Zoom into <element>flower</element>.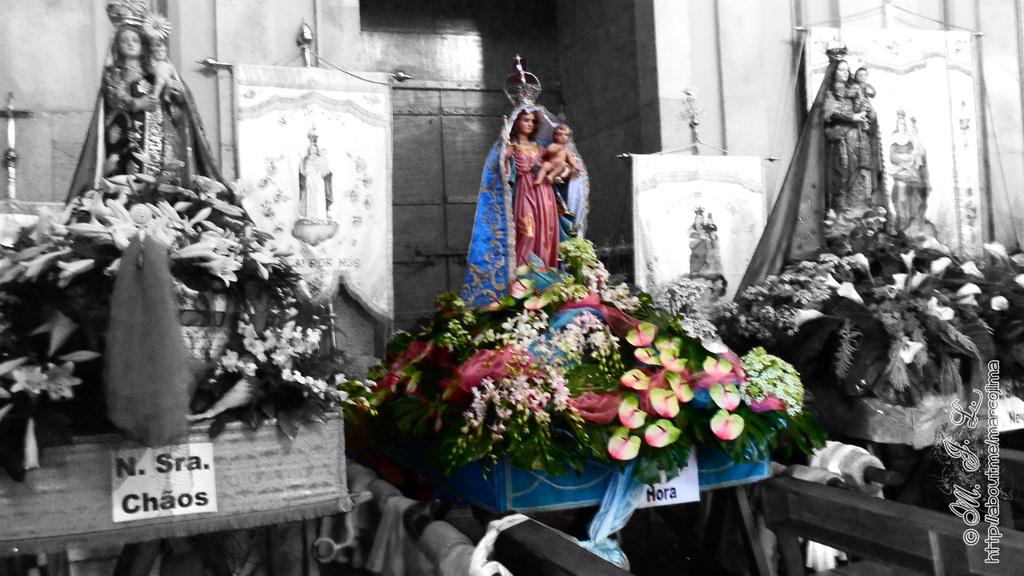
Zoom target: box(36, 356, 81, 399).
